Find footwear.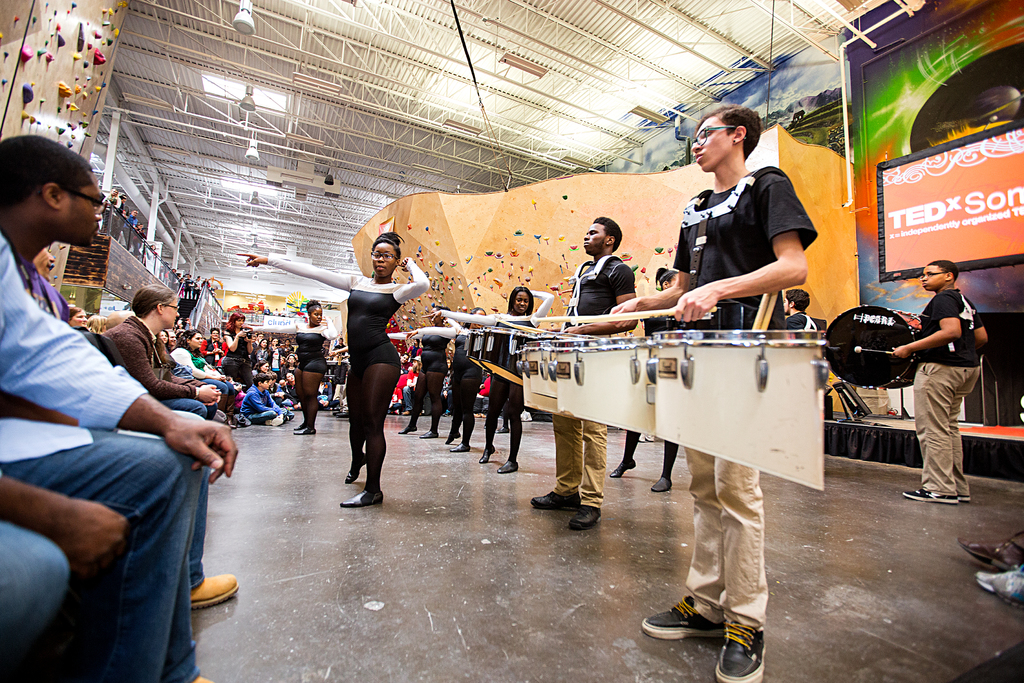
pyautogui.locateOnScreen(611, 458, 637, 475).
